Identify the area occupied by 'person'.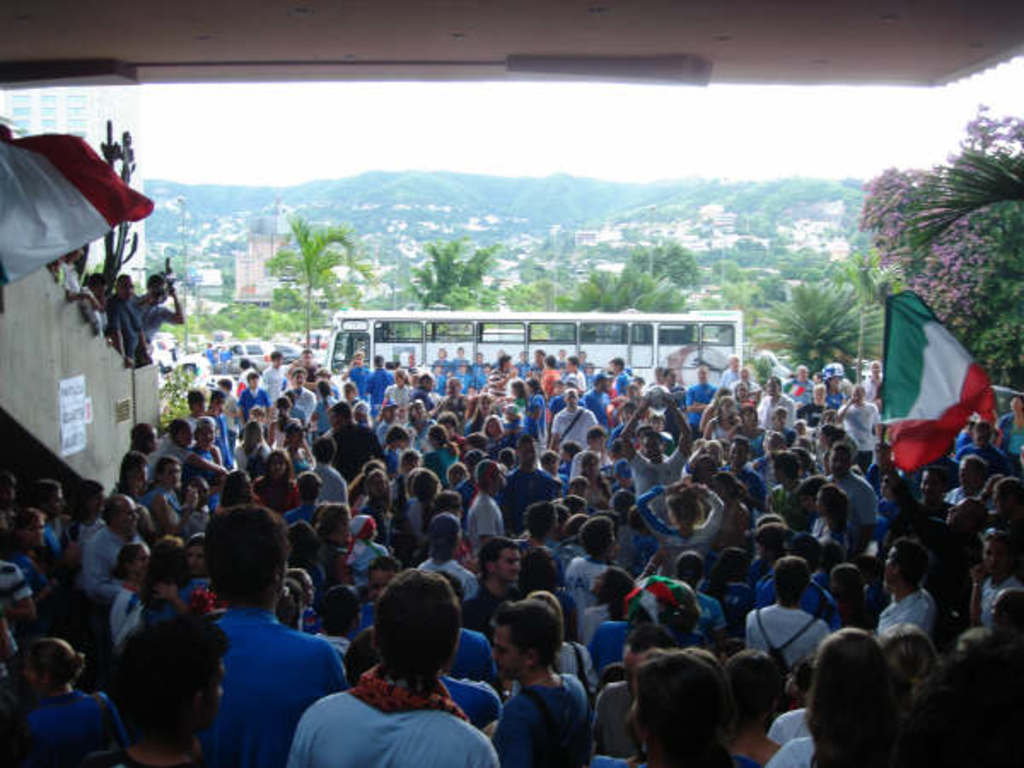
Area: bbox(193, 497, 350, 766).
